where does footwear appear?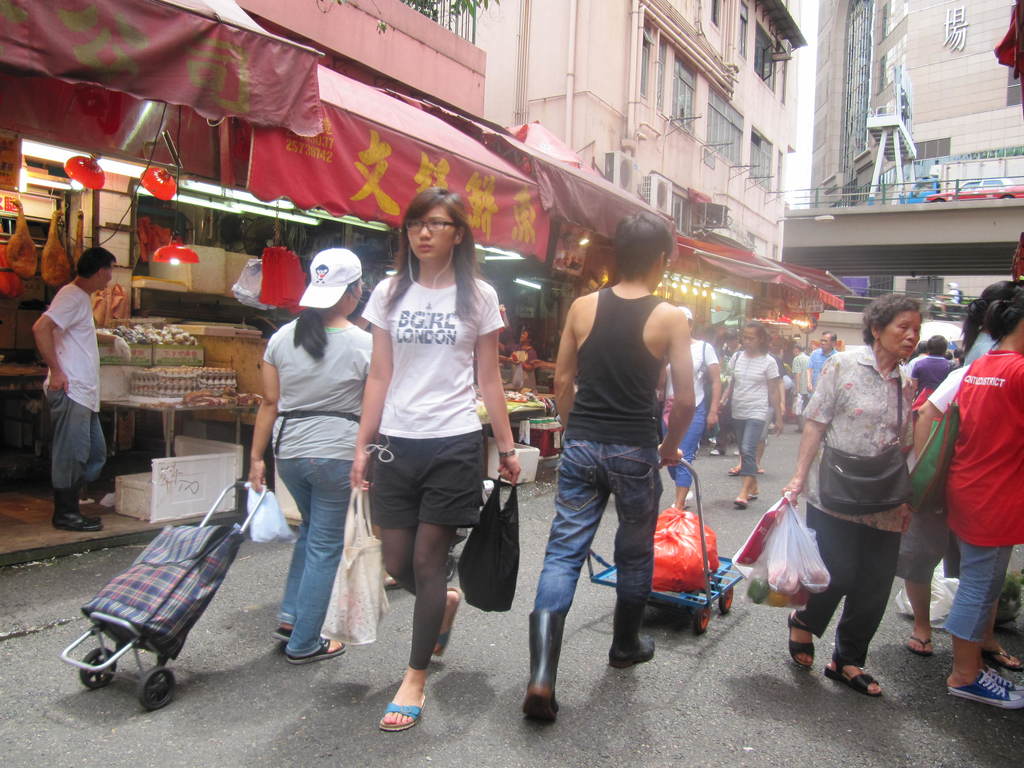
Appears at <bbox>911, 633, 945, 654</bbox>.
